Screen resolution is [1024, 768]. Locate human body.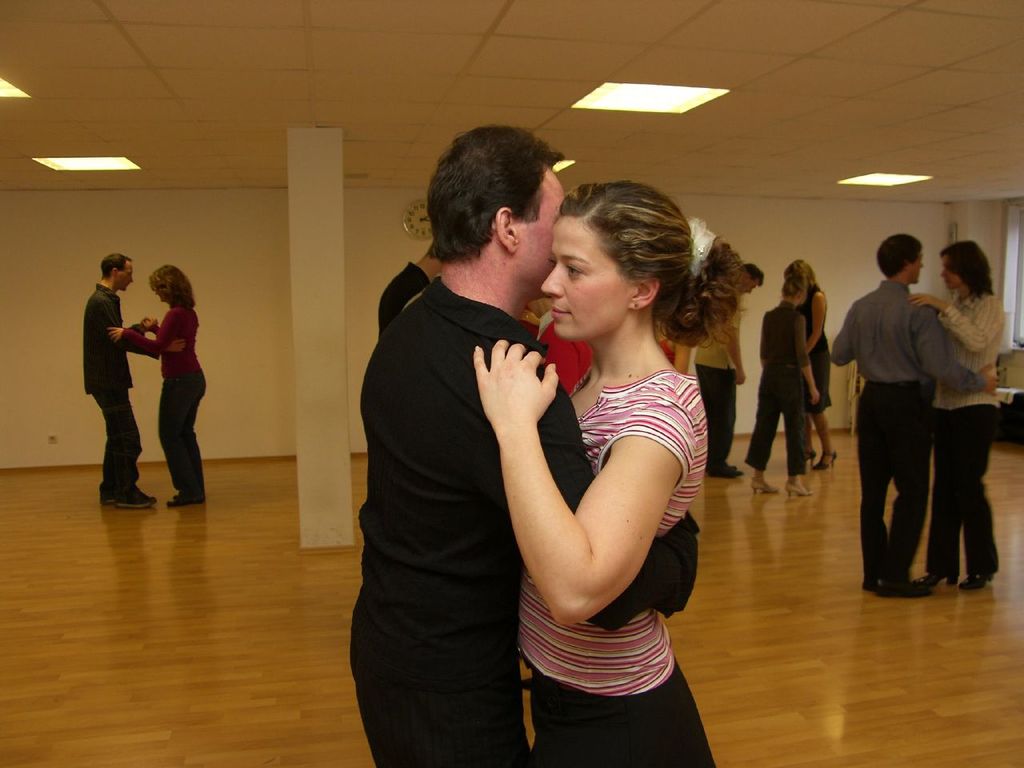
<box>750,303,822,495</box>.
